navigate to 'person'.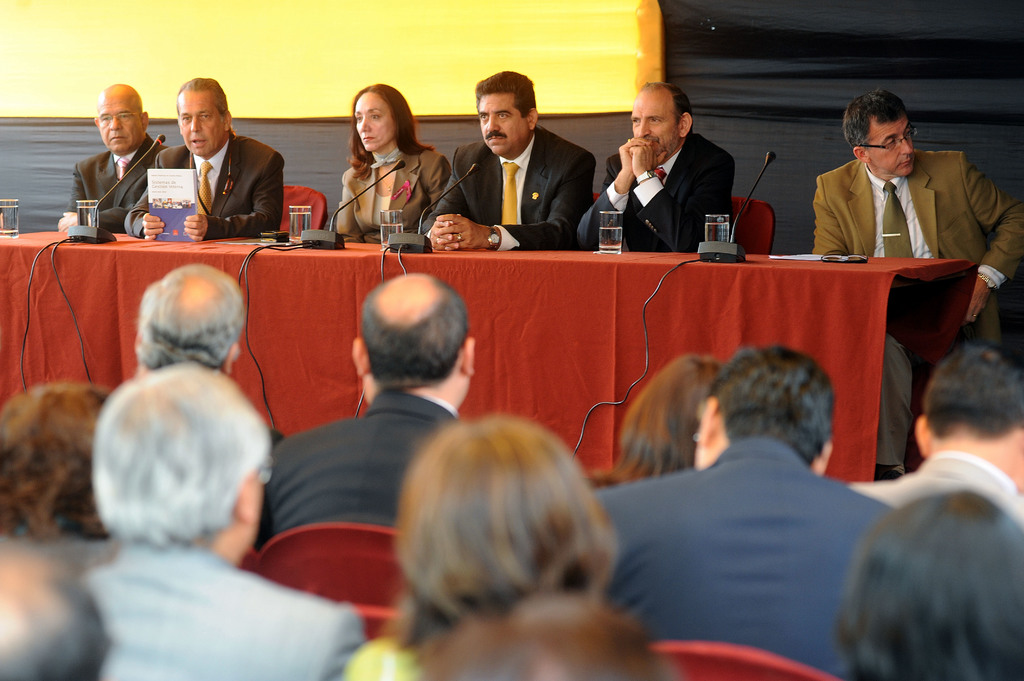
Navigation target: locate(79, 360, 368, 680).
